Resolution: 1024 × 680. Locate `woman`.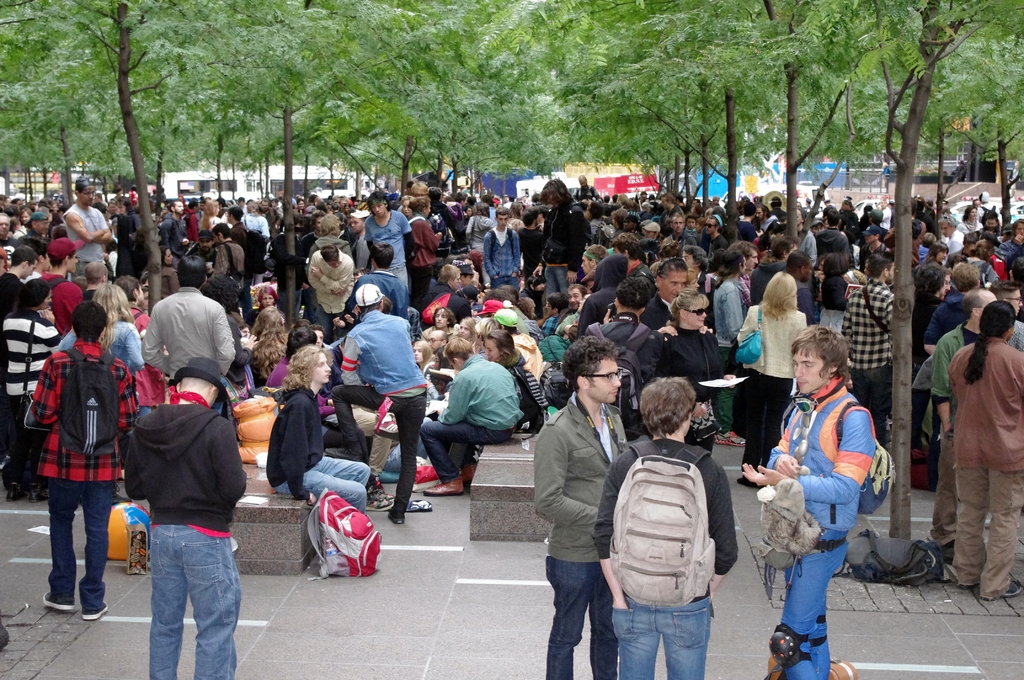
466 206 475 218.
